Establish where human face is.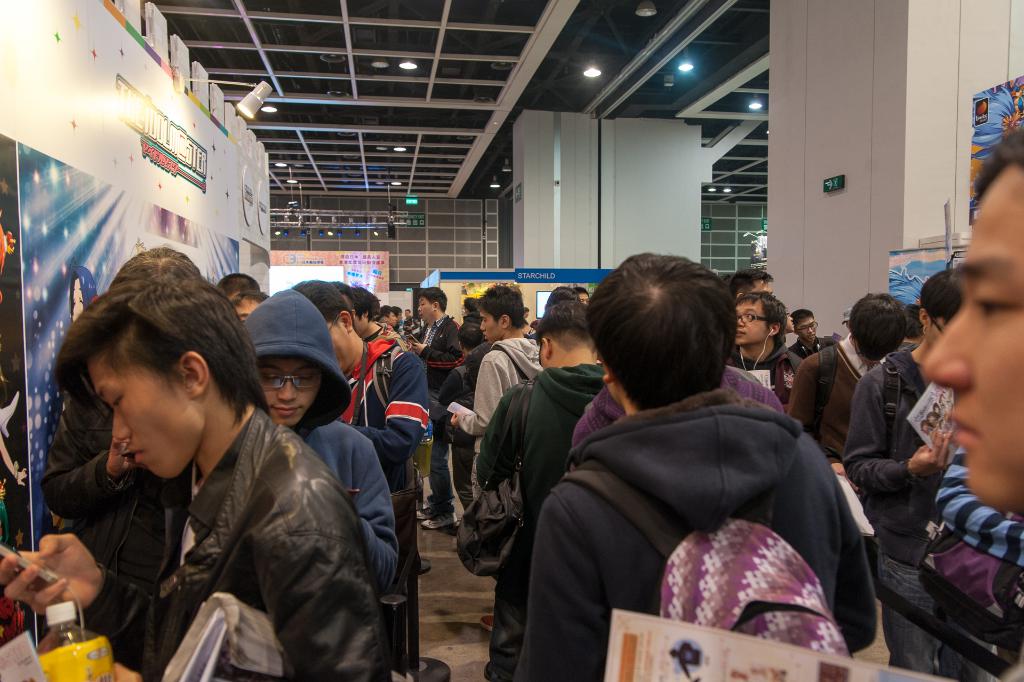
Established at (94,368,198,479).
